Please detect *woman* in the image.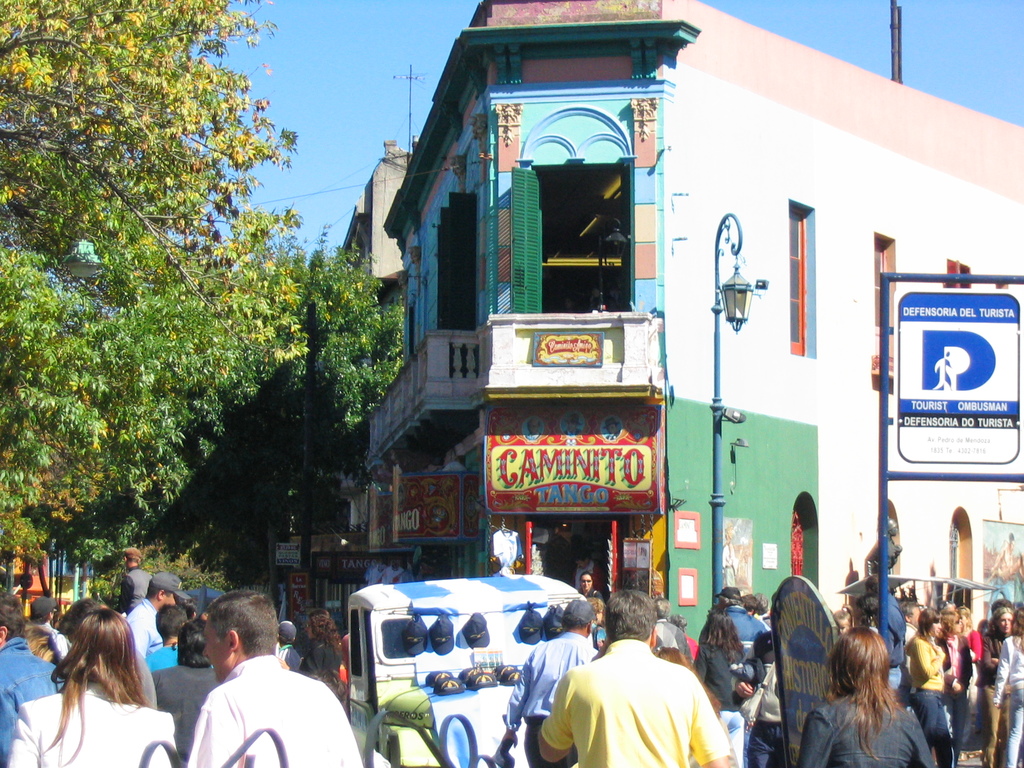
<box>142,621,220,767</box>.
